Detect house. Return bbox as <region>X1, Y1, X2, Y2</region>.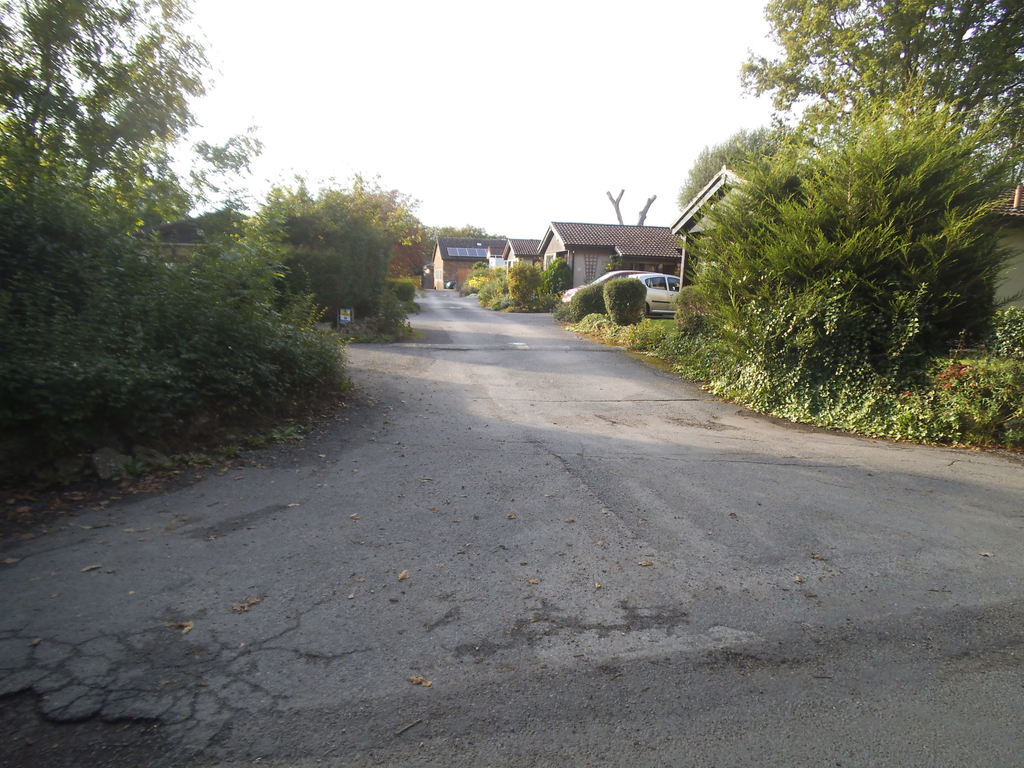
<region>673, 159, 765, 290</region>.
